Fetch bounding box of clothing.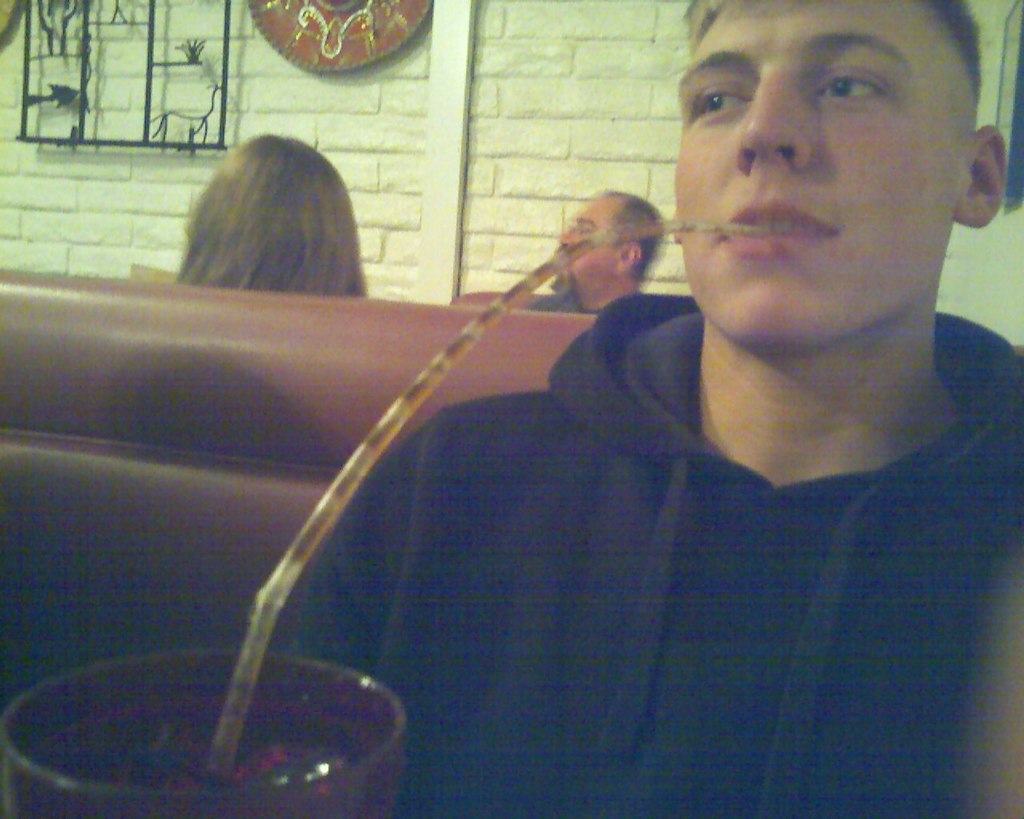
Bbox: box=[523, 283, 583, 312].
